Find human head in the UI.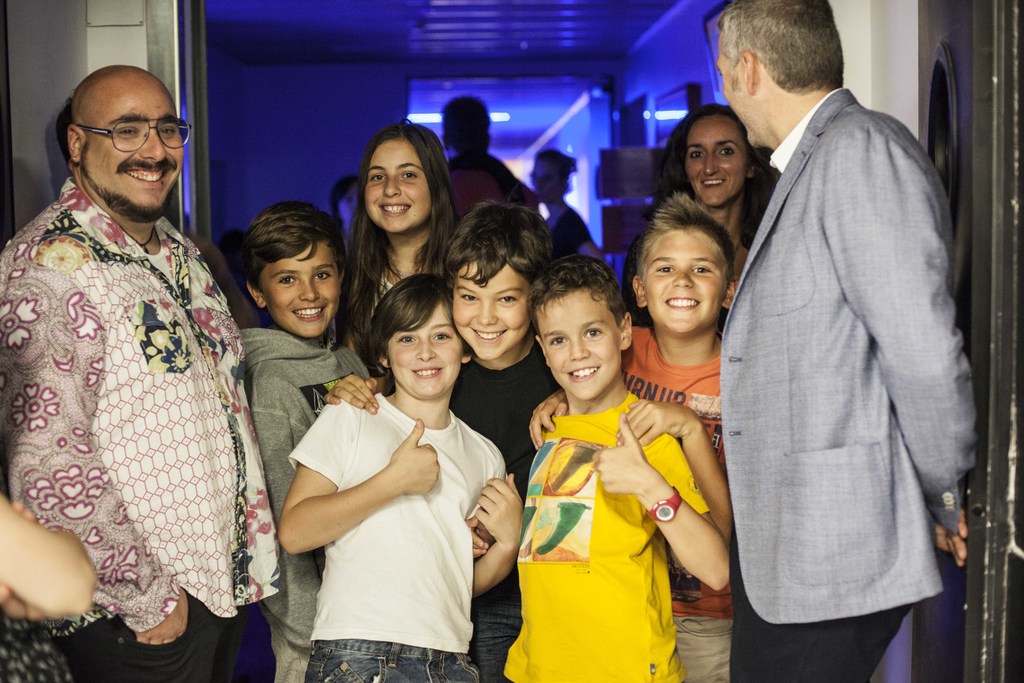
UI element at l=437, t=95, r=499, b=161.
